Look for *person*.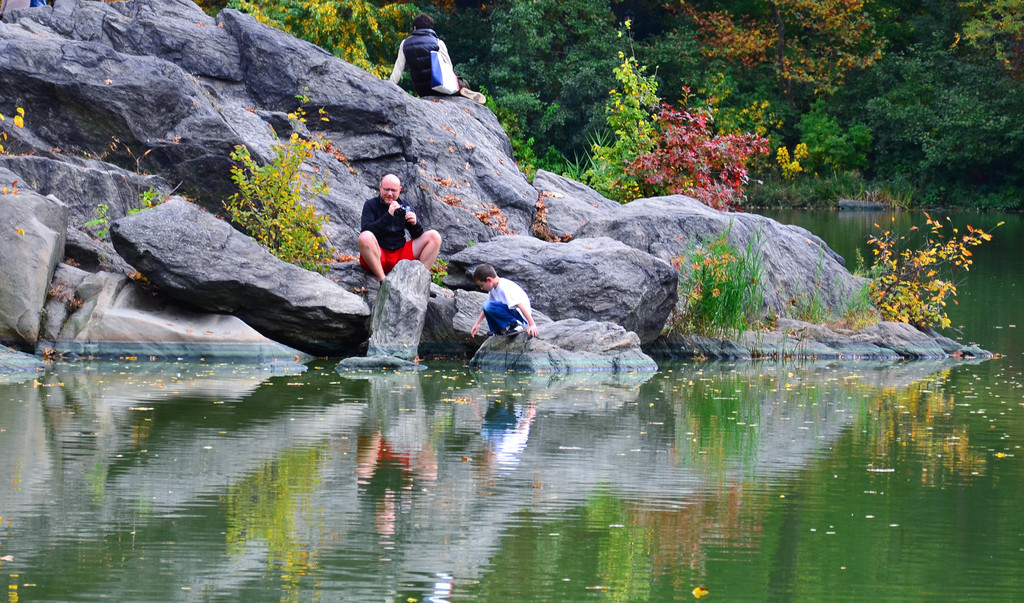
Found: (left=389, top=11, right=488, bottom=103).
